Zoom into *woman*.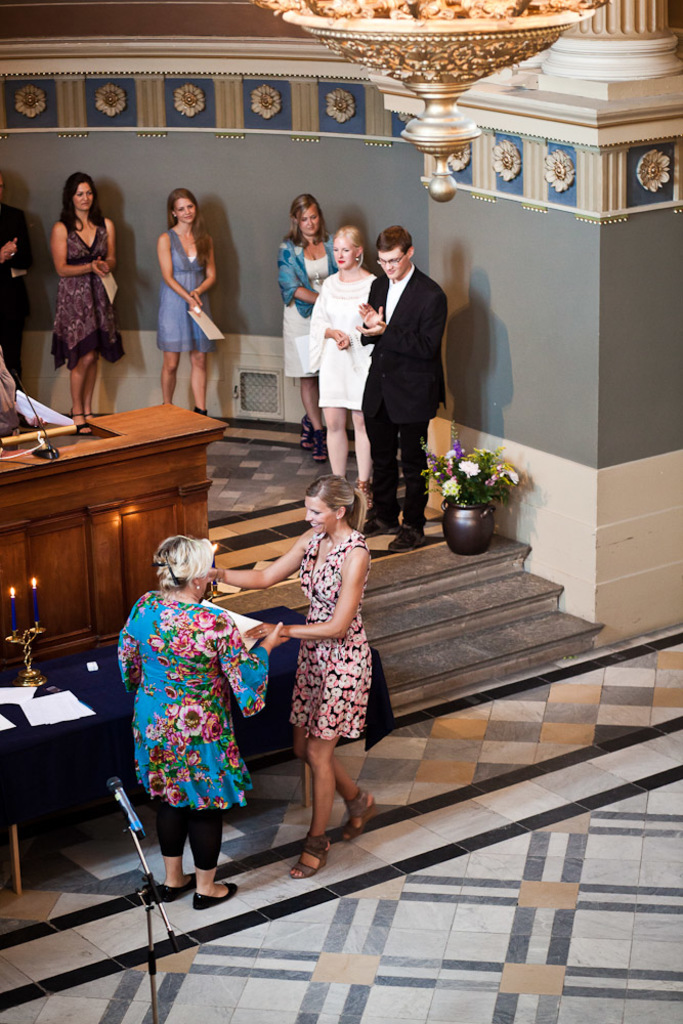
Zoom target: [197,471,383,886].
